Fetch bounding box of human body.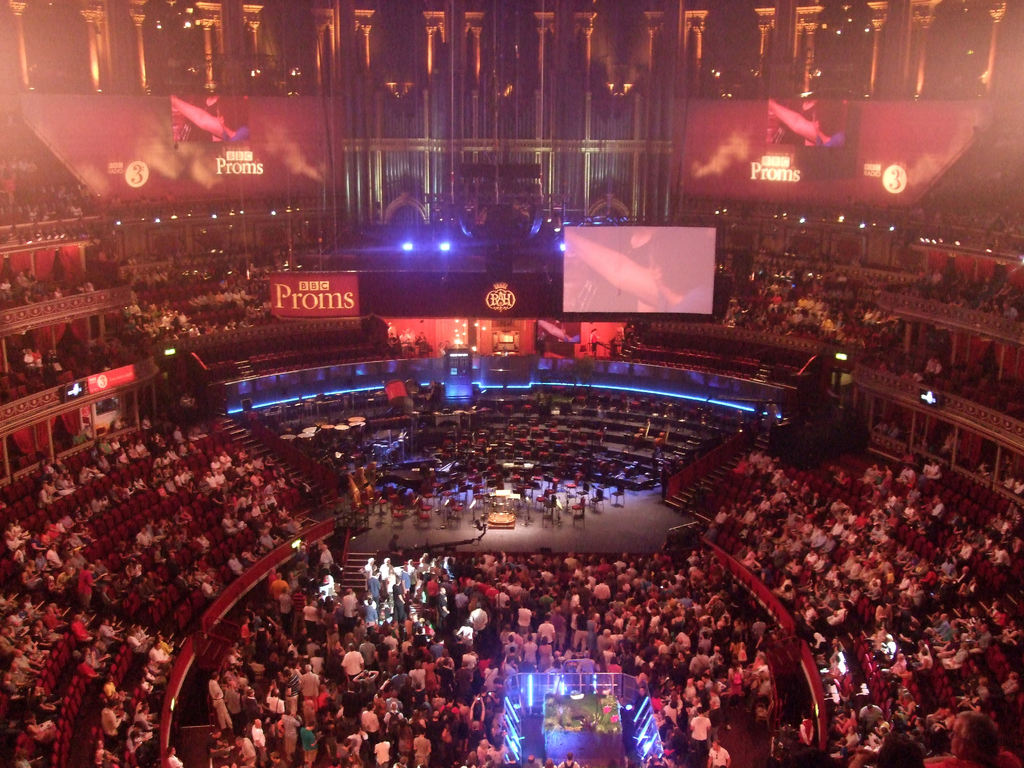
Bbox: [left=726, top=662, right=742, bottom=691].
